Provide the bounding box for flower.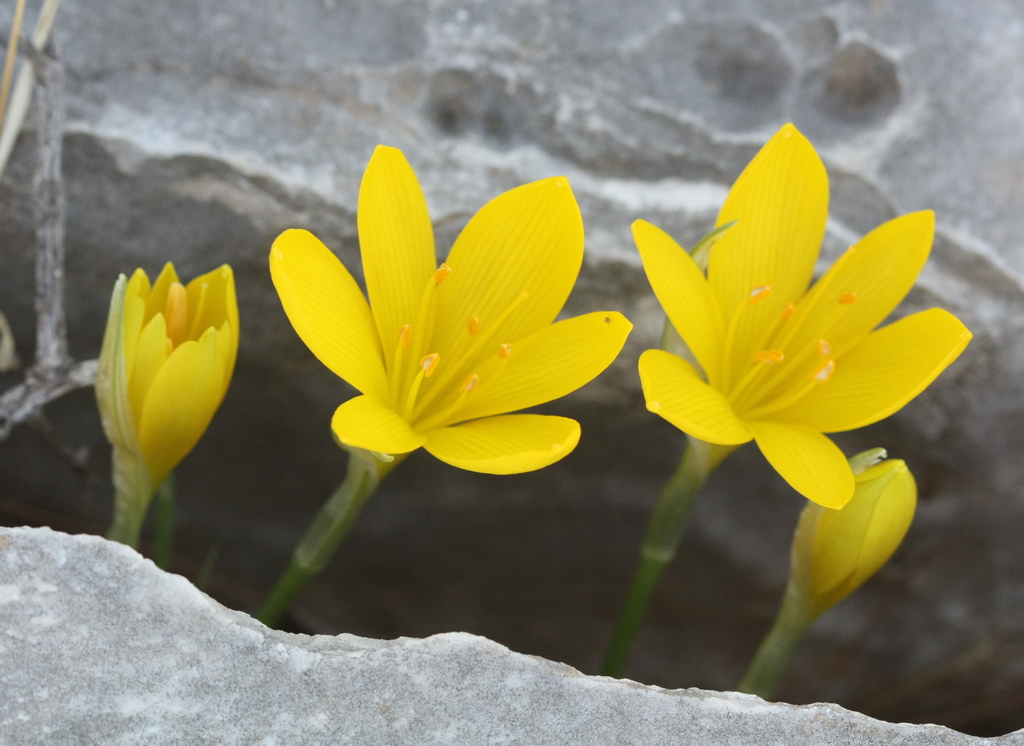
[253,147,634,502].
